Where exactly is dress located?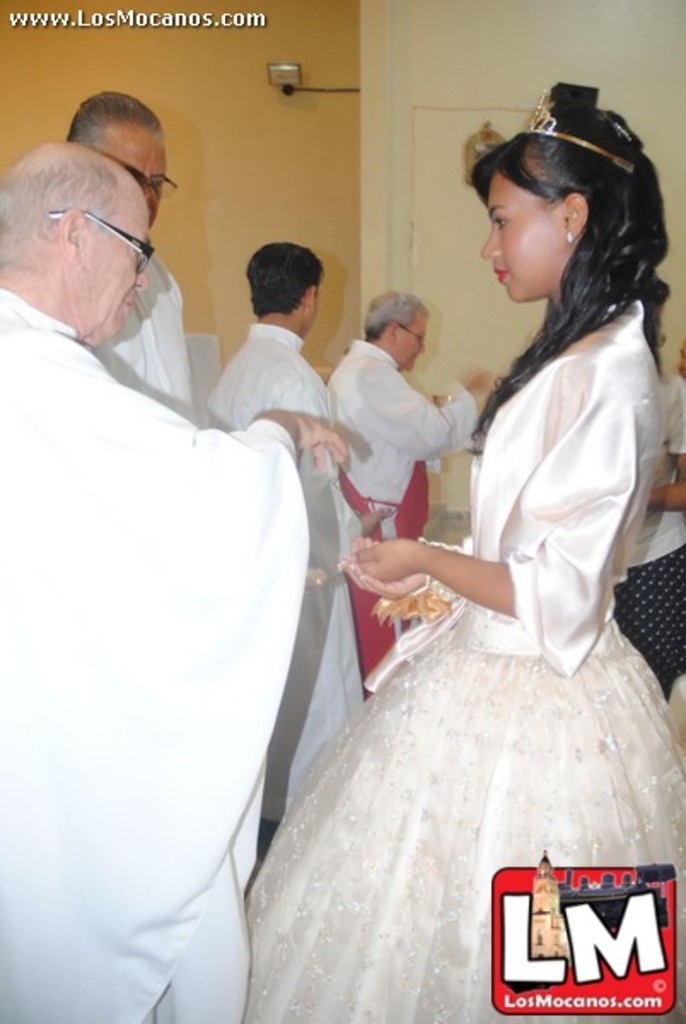
Its bounding box is rect(244, 304, 684, 1022).
